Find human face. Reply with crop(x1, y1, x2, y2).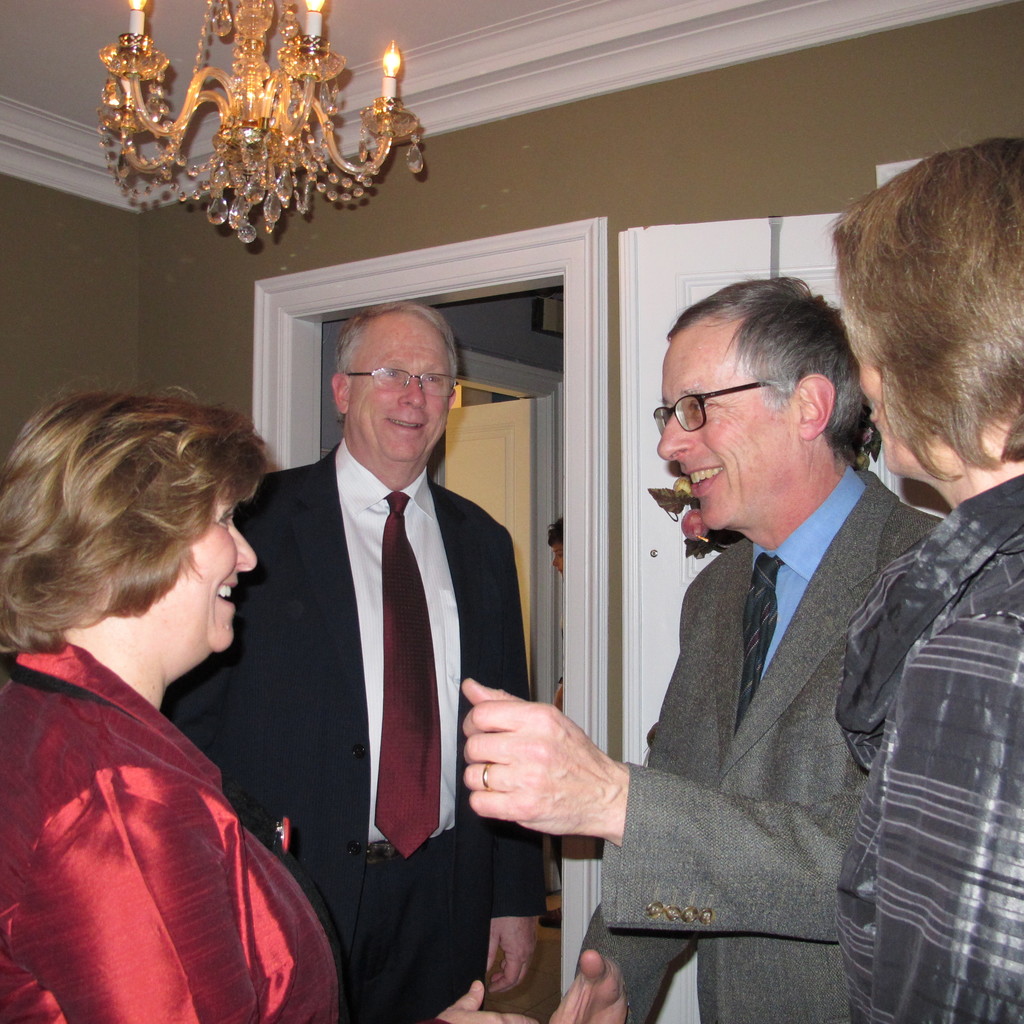
crop(143, 479, 259, 650).
